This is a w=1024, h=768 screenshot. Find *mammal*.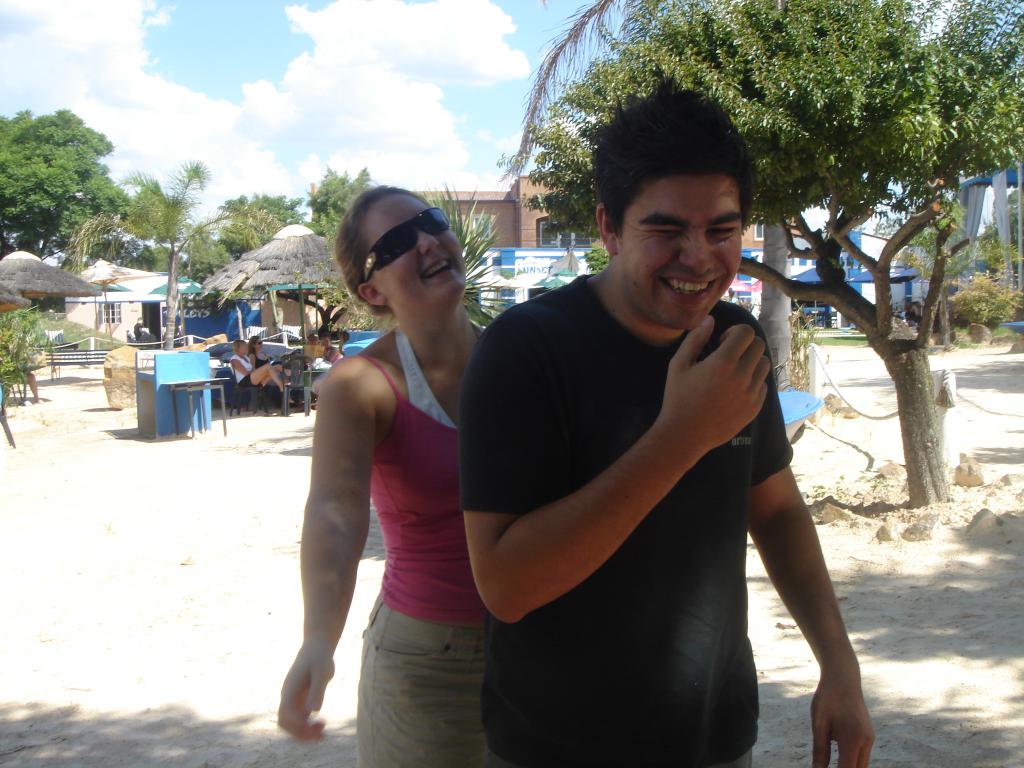
Bounding box: [313, 334, 346, 408].
